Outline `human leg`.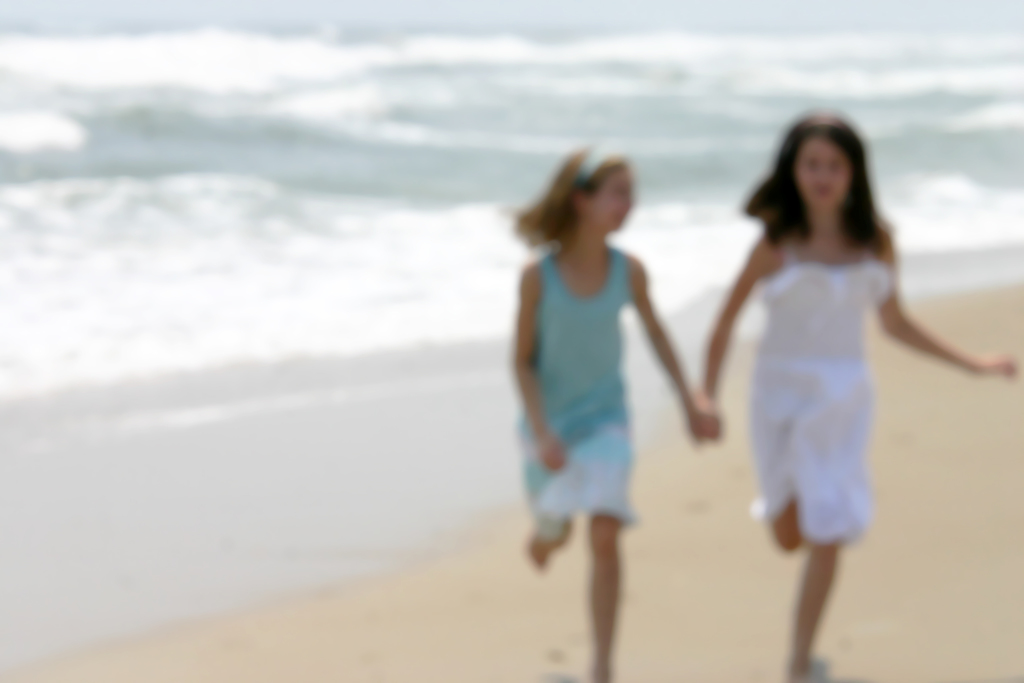
Outline: [588,509,620,682].
